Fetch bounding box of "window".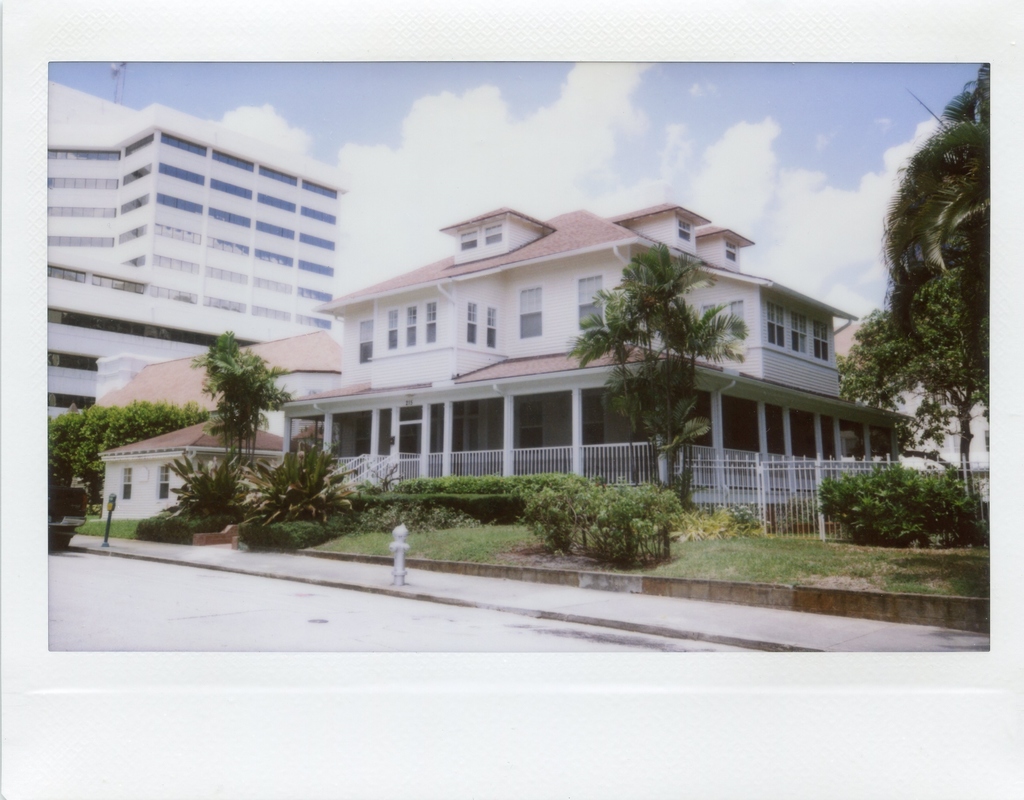
Bbox: {"left": 700, "top": 304, "right": 717, "bottom": 341}.
